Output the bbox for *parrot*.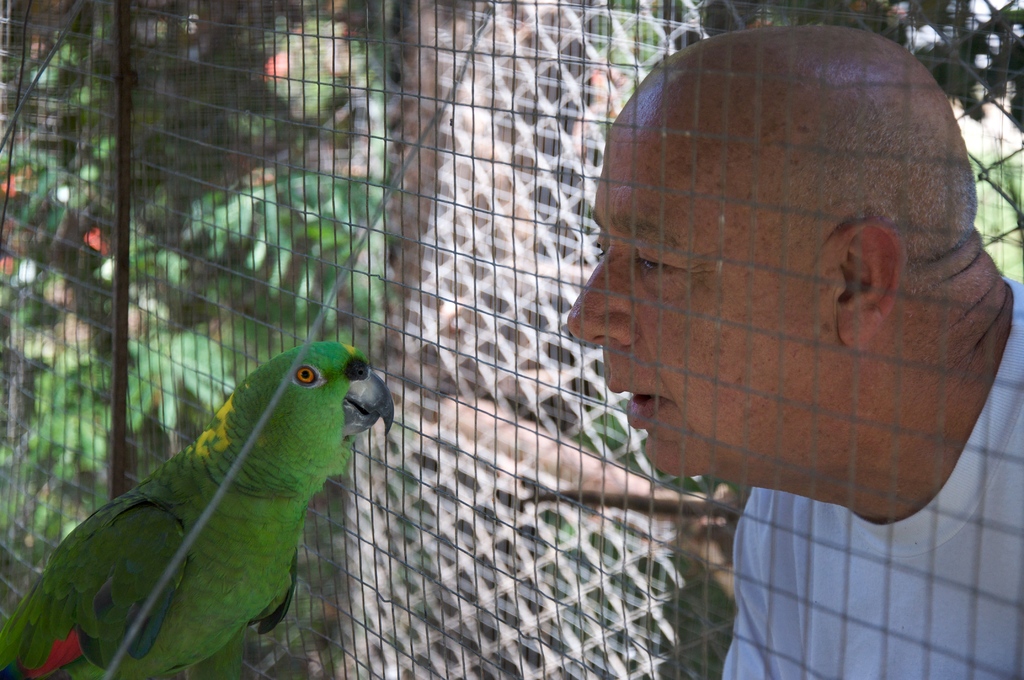
box(0, 334, 397, 679).
